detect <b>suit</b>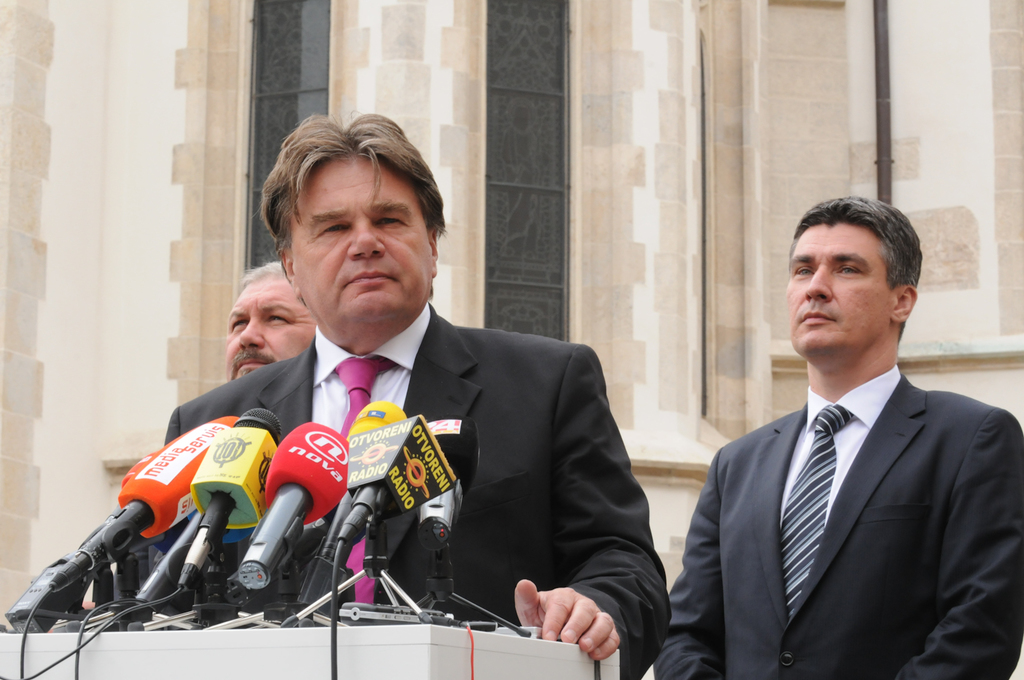
x1=684, y1=257, x2=1018, y2=679
